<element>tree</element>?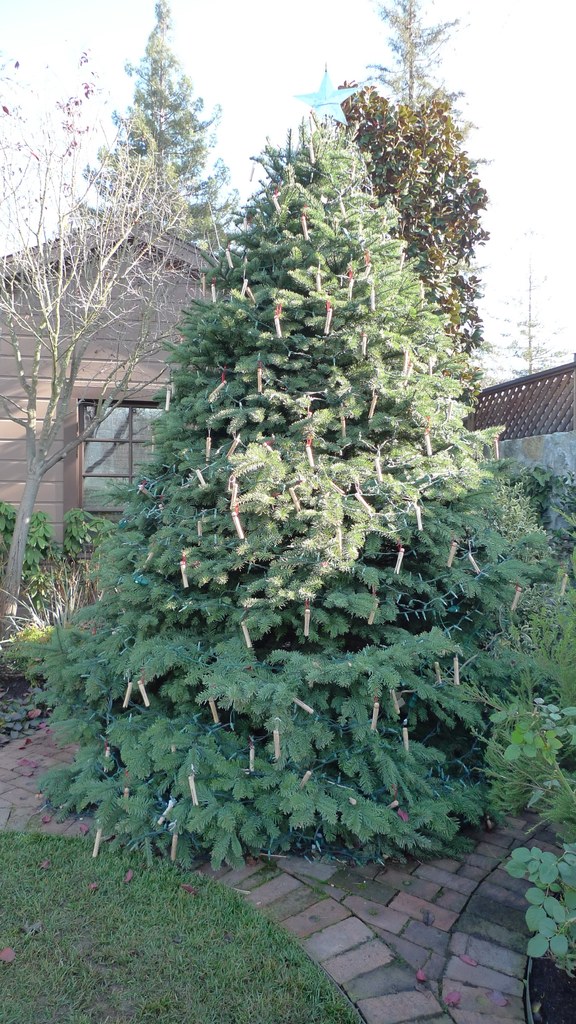
box(78, 52, 518, 823)
